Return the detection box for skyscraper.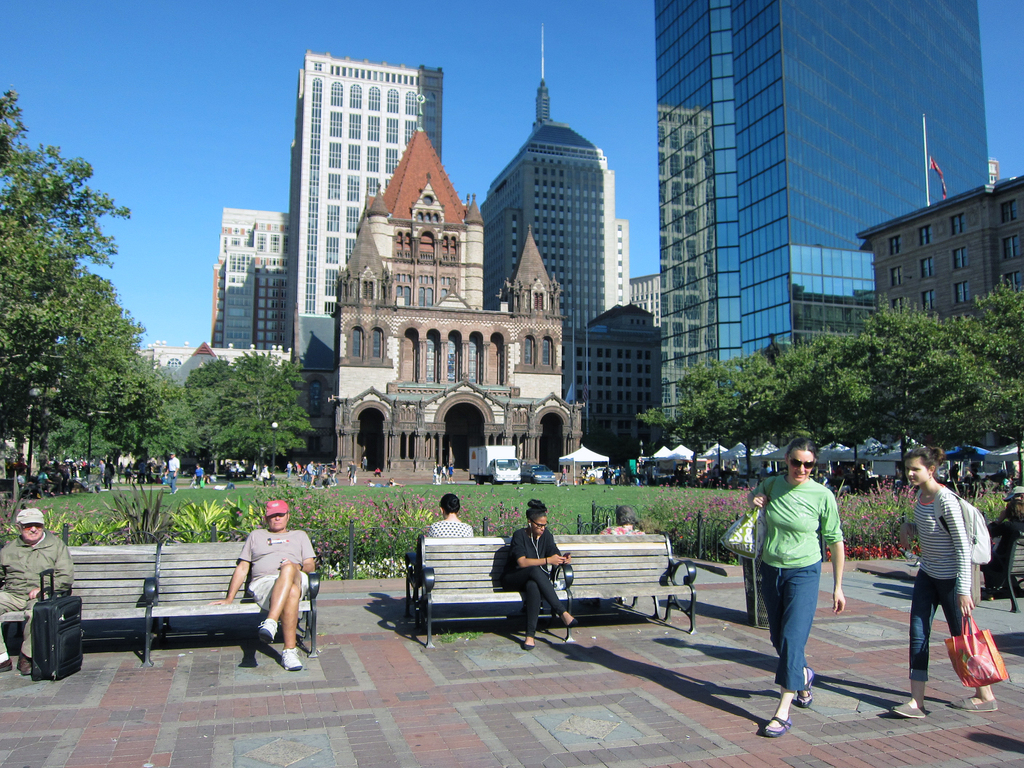
(x1=289, y1=58, x2=451, y2=356).
